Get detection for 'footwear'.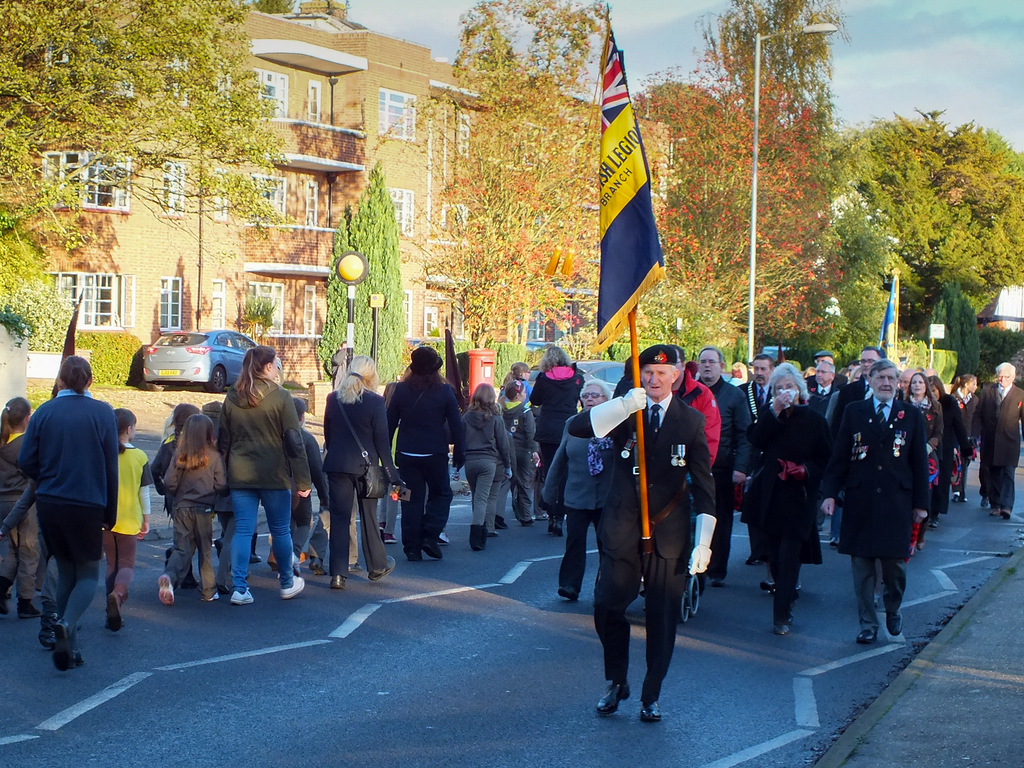
Detection: select_region(534, 513, 548, 521).
